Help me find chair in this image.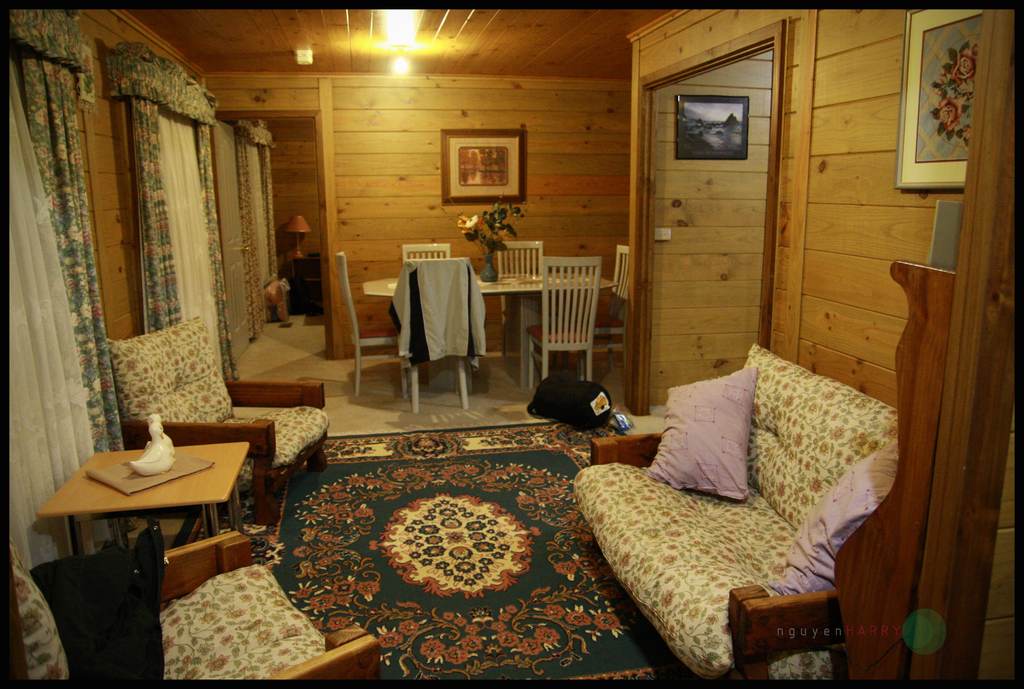
Found it: left=522, top=253, right=602, bottom=393.
